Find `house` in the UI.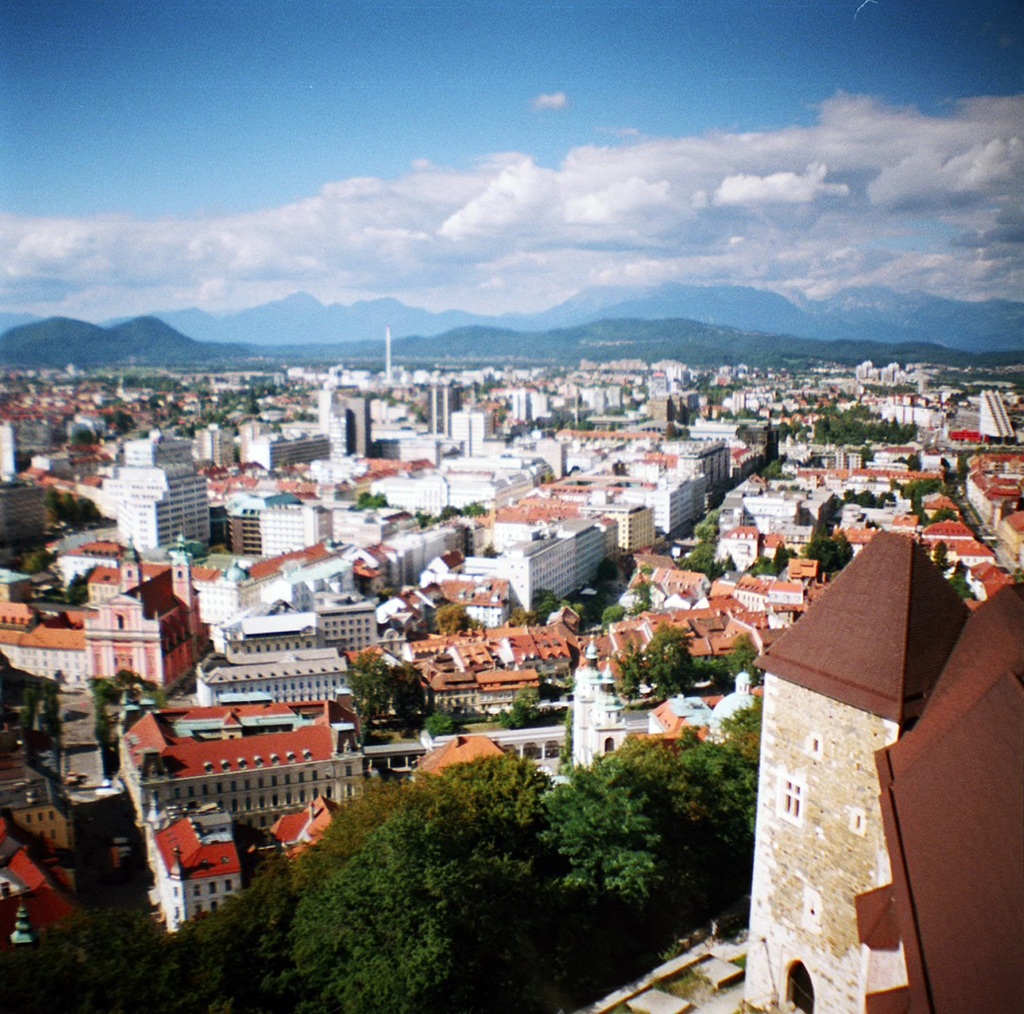
UI element at [970,561,1008,610].
